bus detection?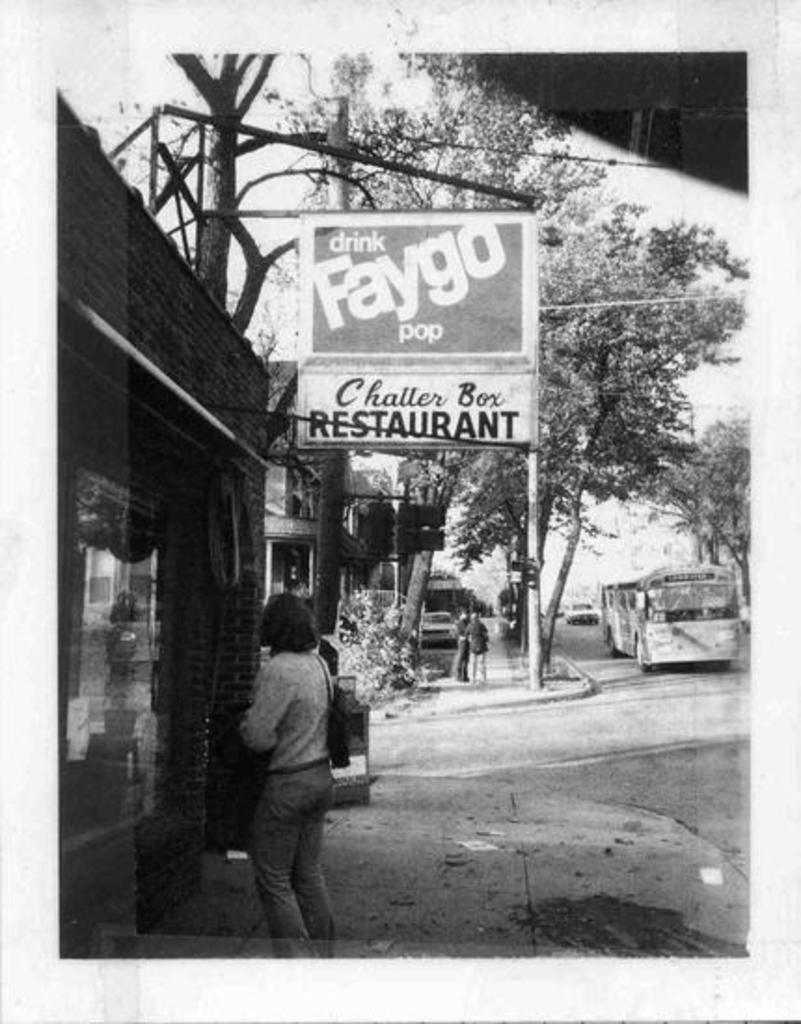
bbox(602, 559, 738, 674)
